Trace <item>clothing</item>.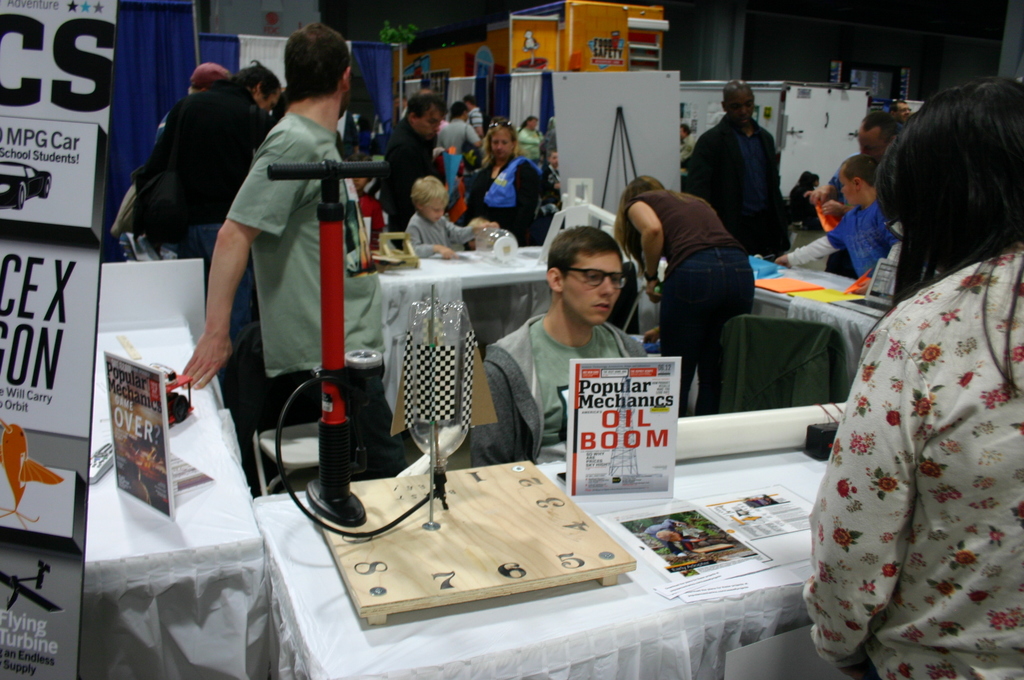
Traced to (left=223, top=101, right=383, bottom=390).
